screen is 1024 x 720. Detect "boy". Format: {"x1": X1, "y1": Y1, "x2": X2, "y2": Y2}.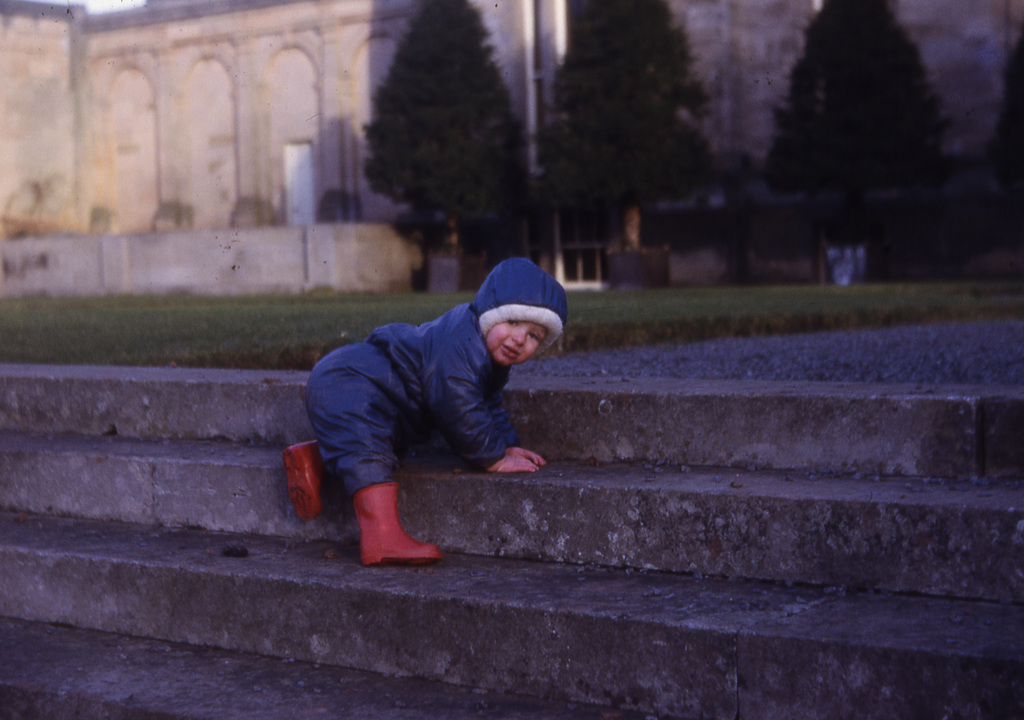
{"x1": 268, "y1": 239, "x2": 593, "y2": 556}.
